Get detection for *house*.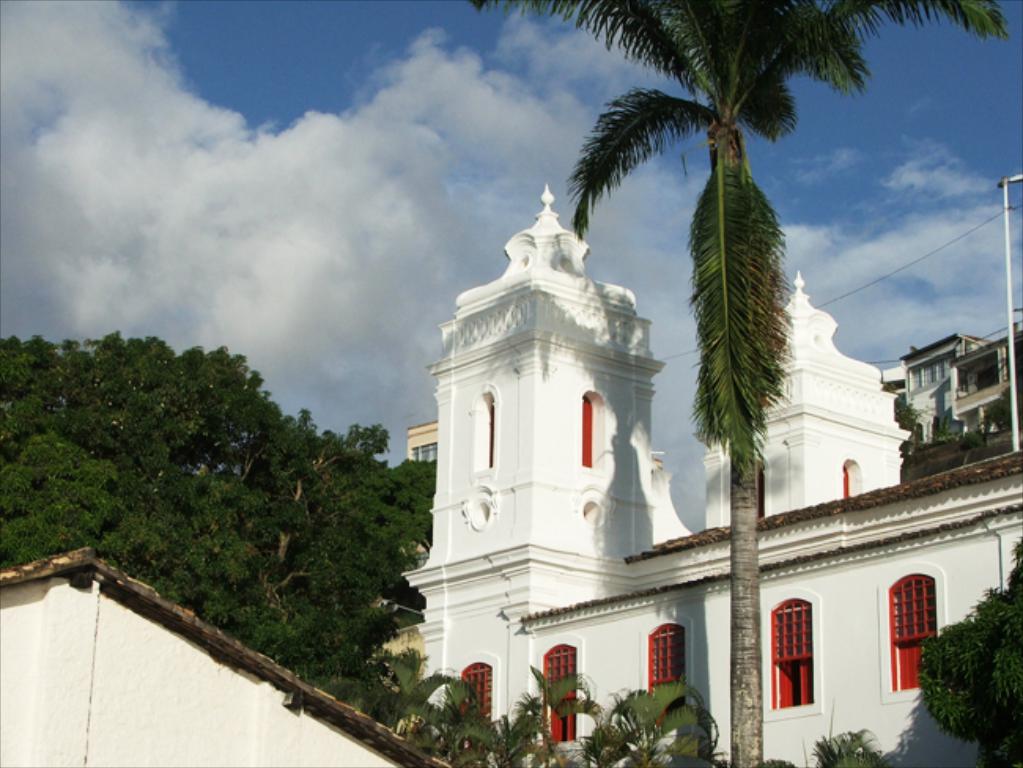
Detection: BBox(401, 186, 1021, 766).
